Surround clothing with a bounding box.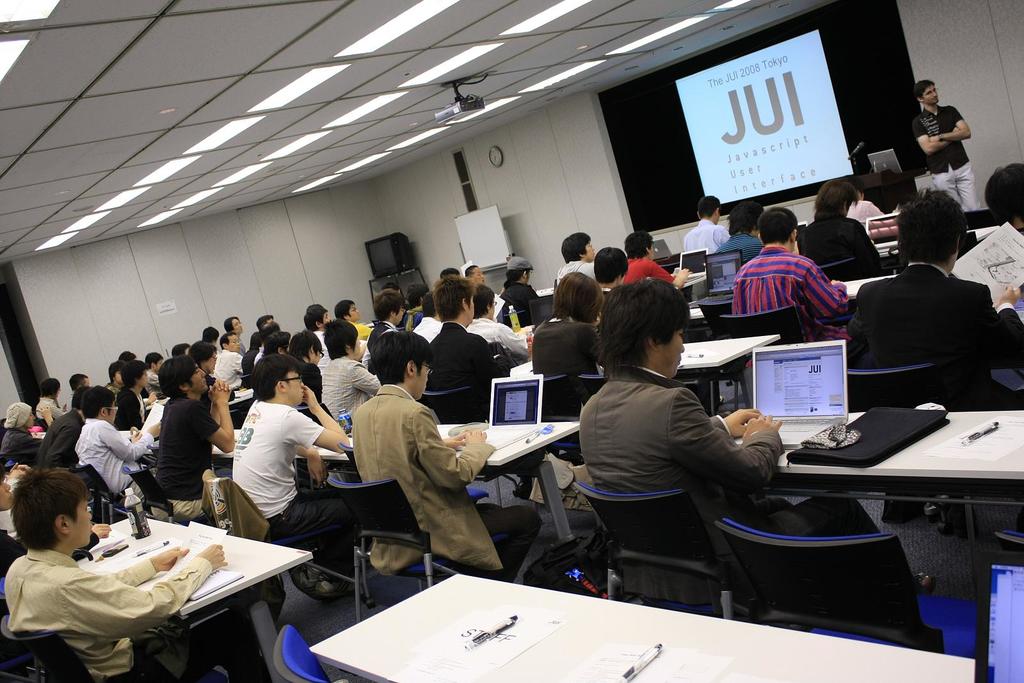
left=852, top=258, right=1023, bottom=405.
